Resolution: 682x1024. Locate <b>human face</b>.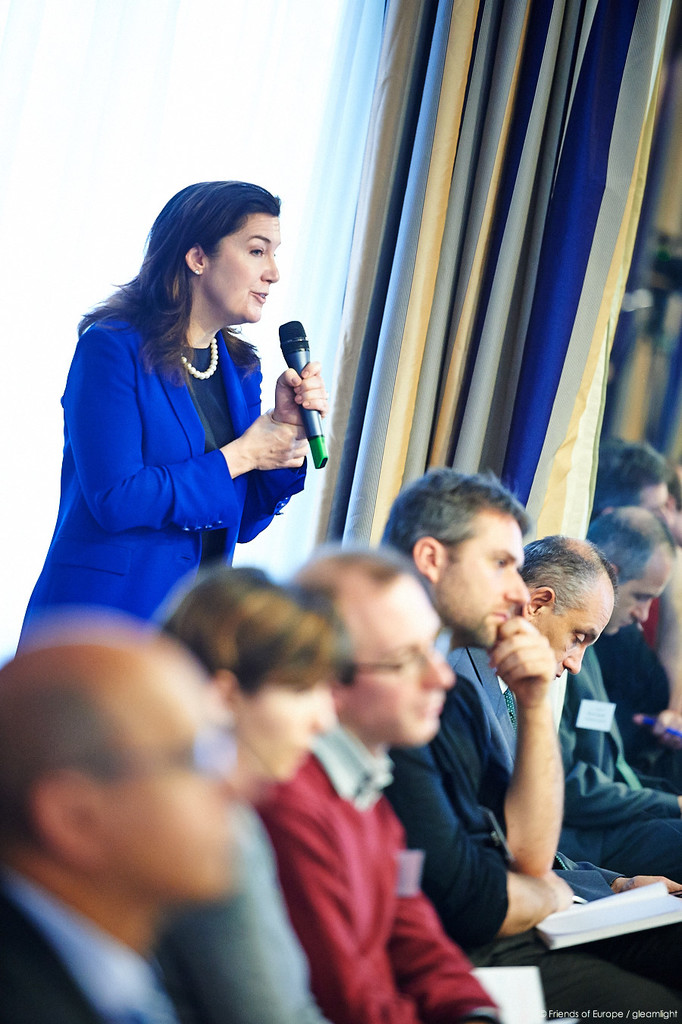
(left=437, top=513, right=528, bottom=650).
